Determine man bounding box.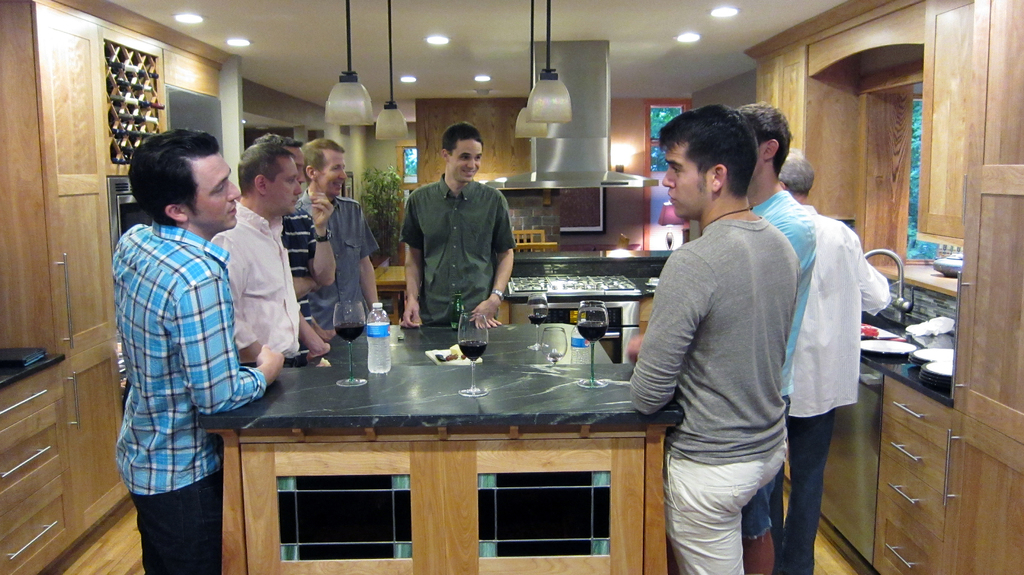
Determined: [x1=777, y1=148, x2=894, y2=574].
